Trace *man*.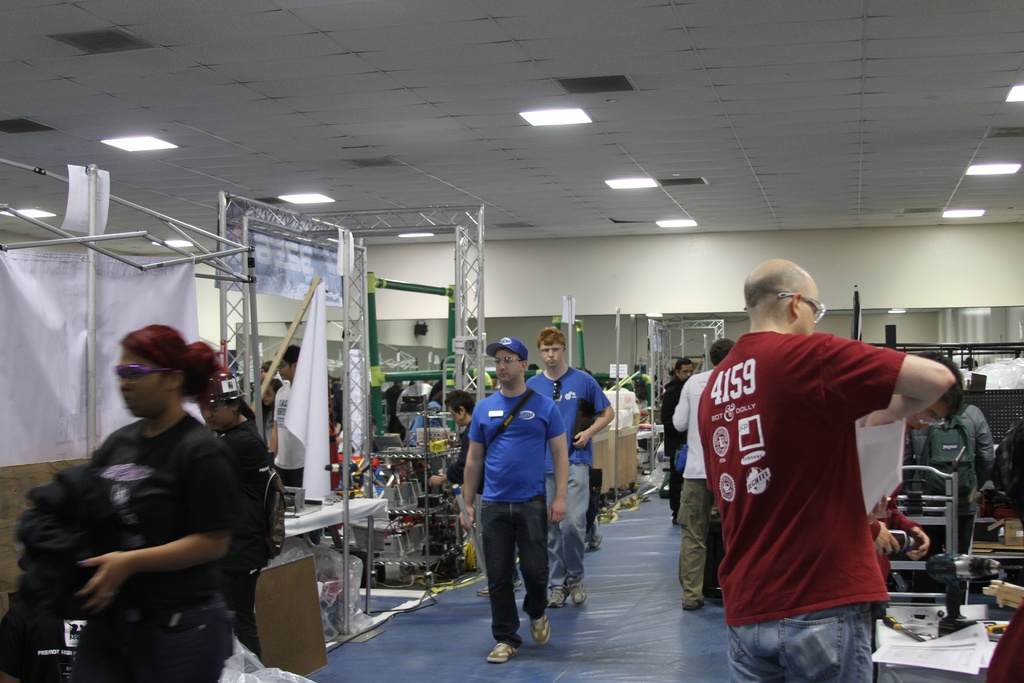
Traced to l=531, t=324, r=614, b=614.
